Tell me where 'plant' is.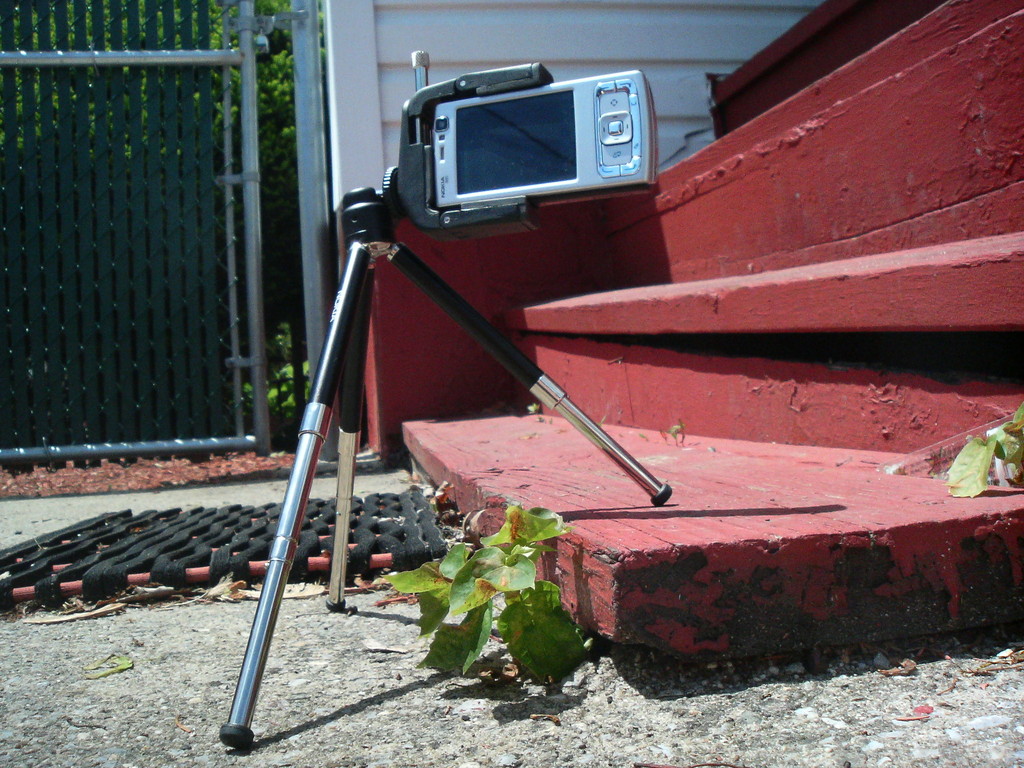
'plant' is at (left=943, top=403, right=1023, bottom=523).
